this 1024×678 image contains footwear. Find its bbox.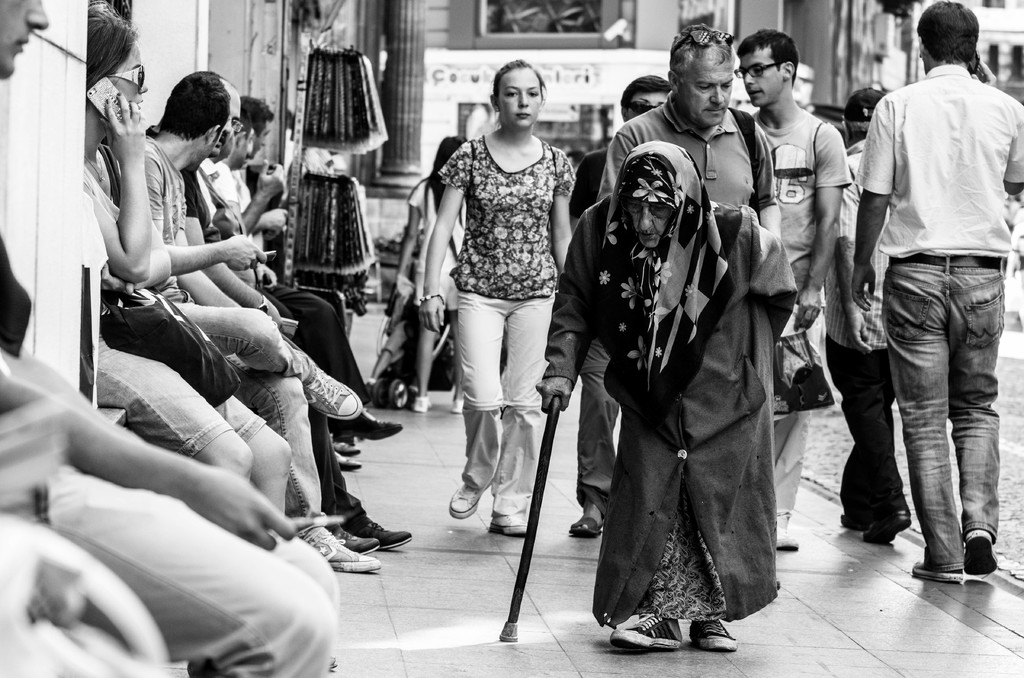
<box>690,613,740,649</box>.
